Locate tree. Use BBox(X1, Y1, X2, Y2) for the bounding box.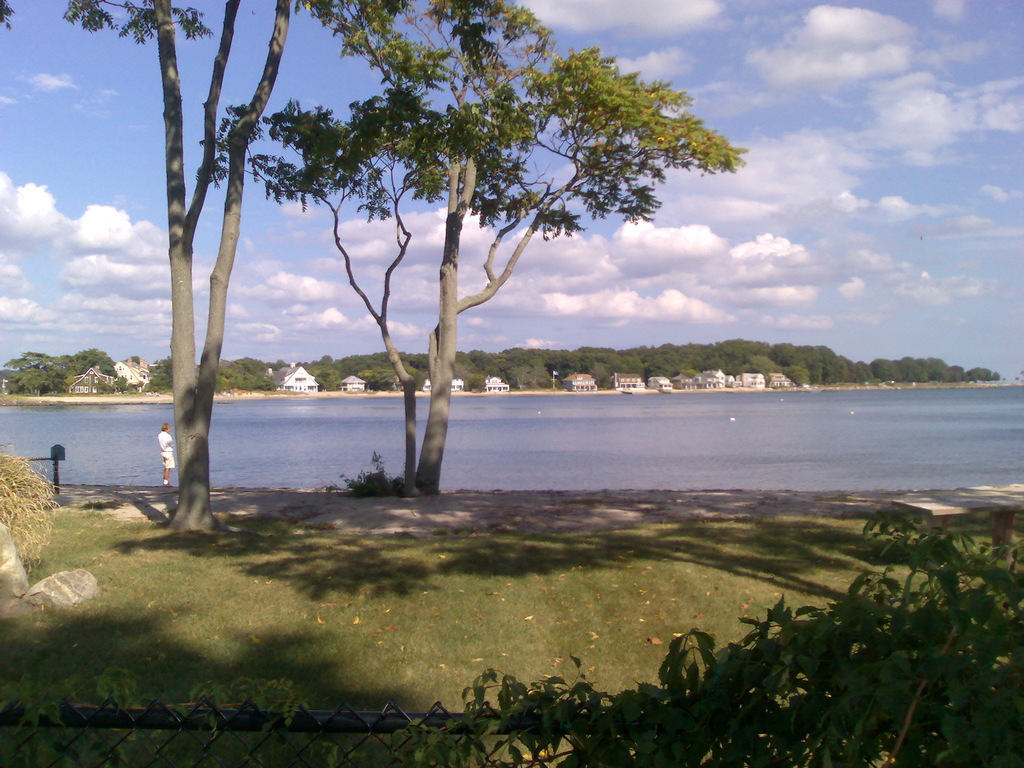
BBox(141, 358, 174, 396).
